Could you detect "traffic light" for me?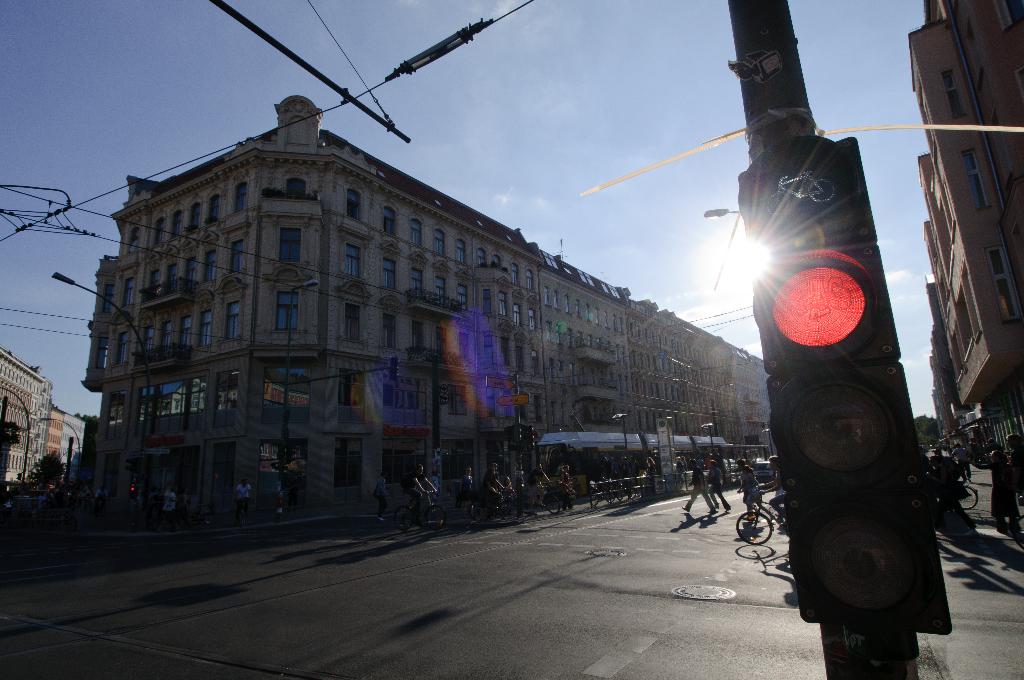
Detection result: 286/443/296/464.
